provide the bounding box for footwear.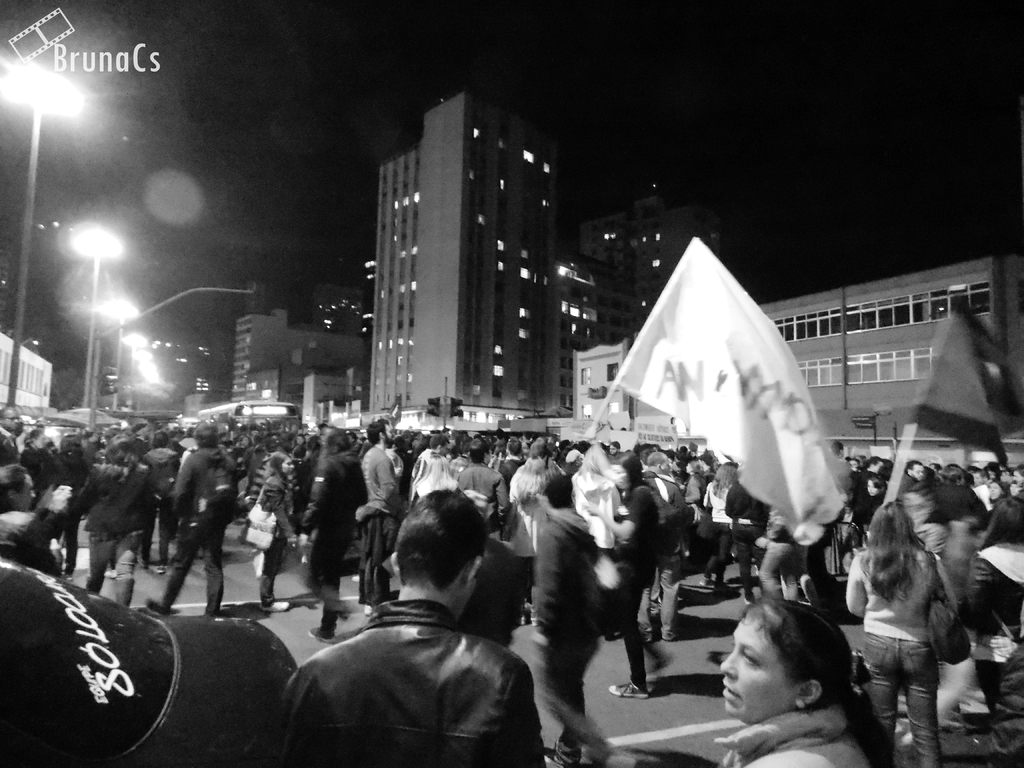
(104,566,118,582).
